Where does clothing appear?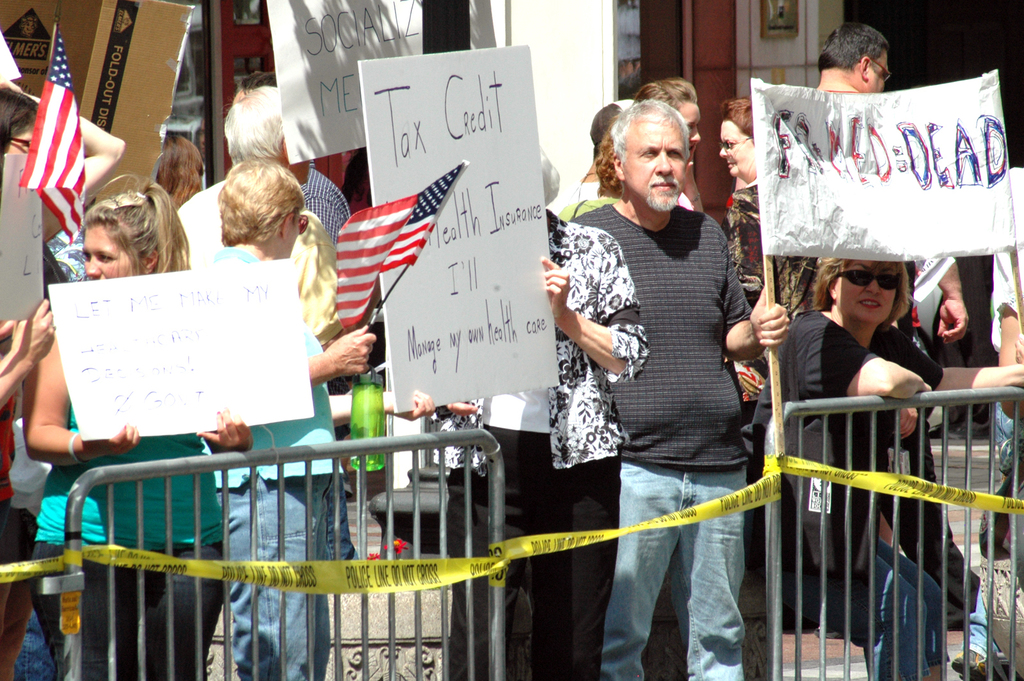
Appears at 553, 202, 755, 680.
